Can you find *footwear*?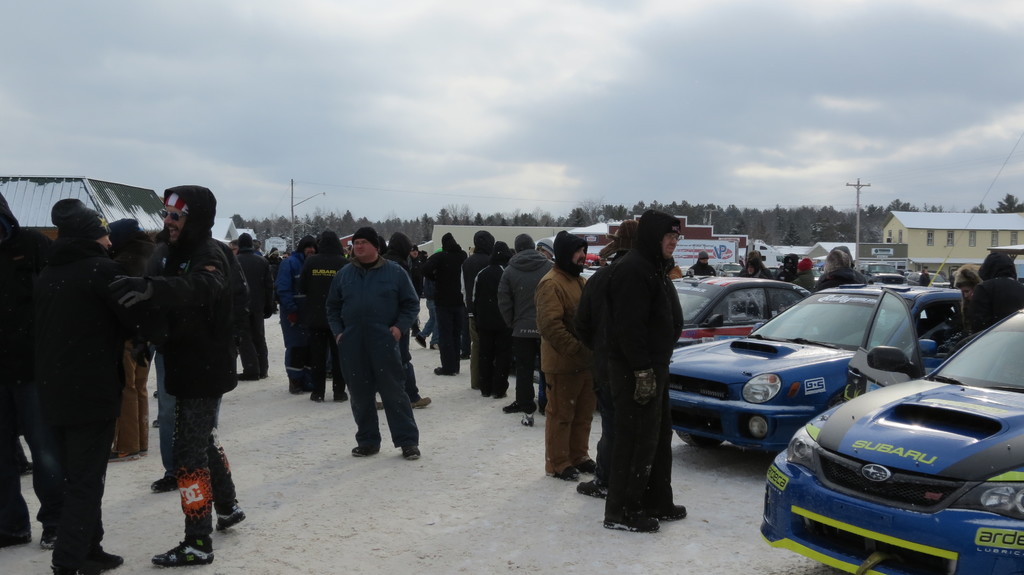
Yes, bounding box: bbox=(240, 372, 269, 382).
